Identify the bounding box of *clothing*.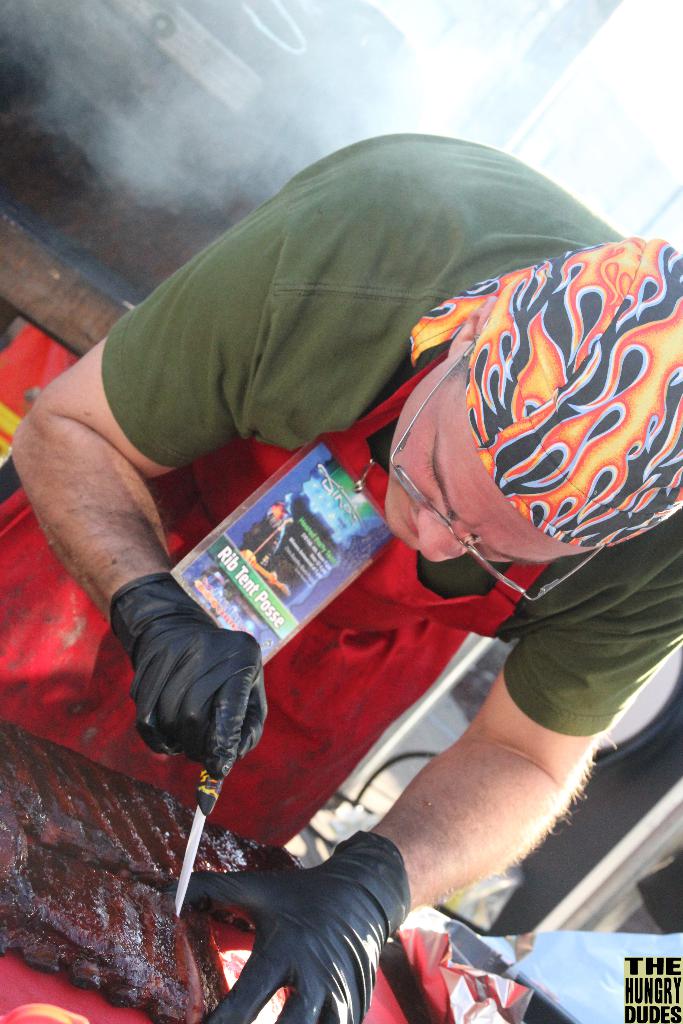
Rect(111, 133, 682, 737).
